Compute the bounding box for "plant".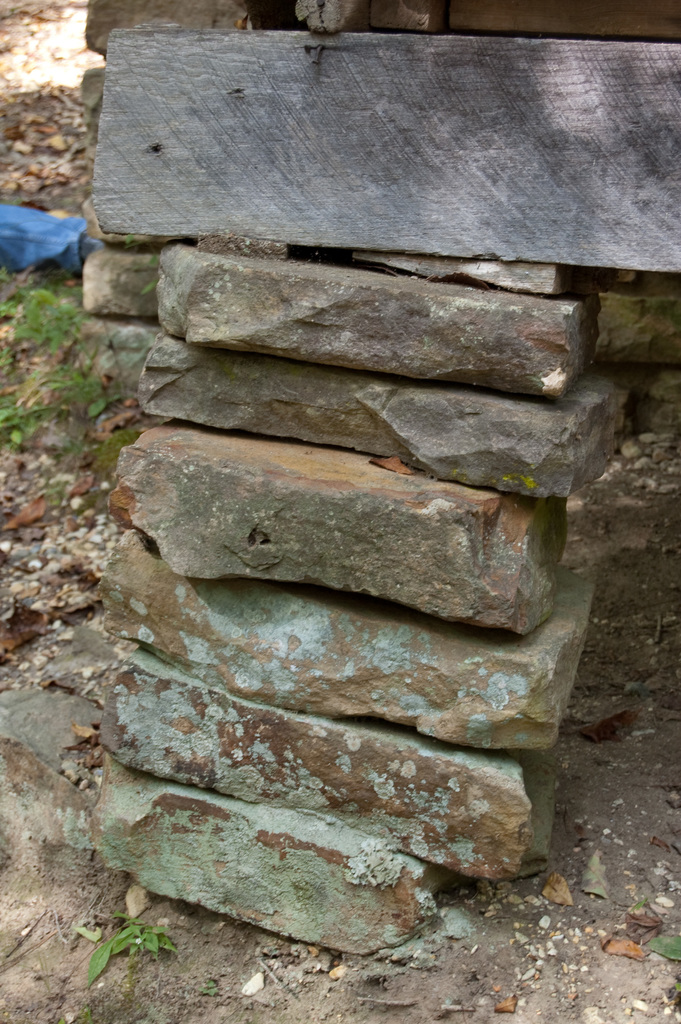
<region>49, 363, 131, 415</region>.
